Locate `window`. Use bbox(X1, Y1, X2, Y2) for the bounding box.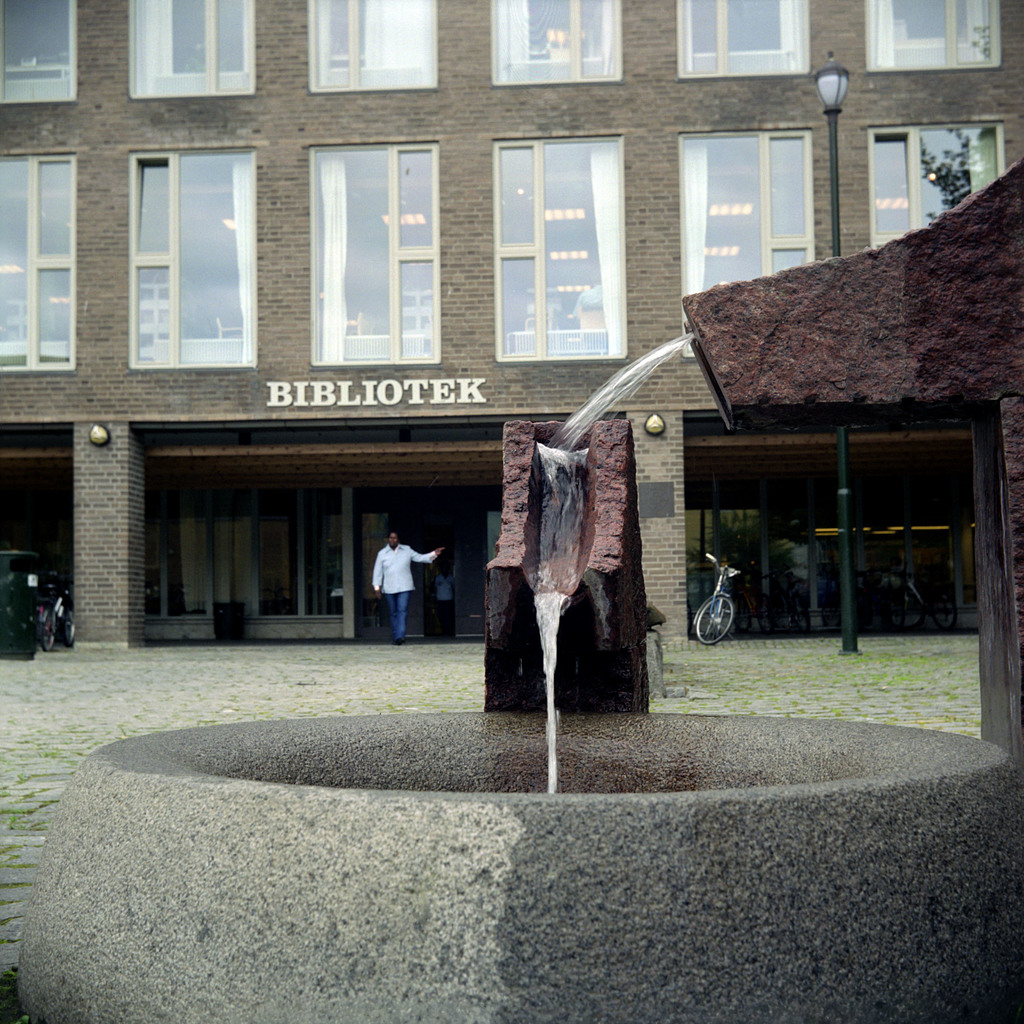
bbox(305, 132, 435, 373).
